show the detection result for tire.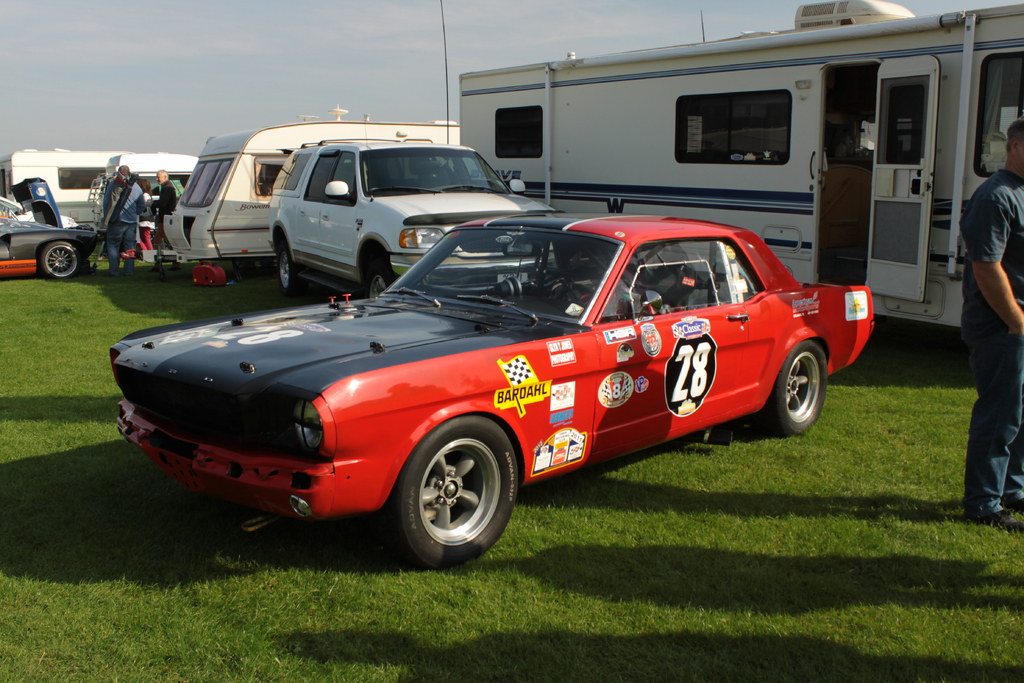
bbox=(358, 236, 397, 299).
